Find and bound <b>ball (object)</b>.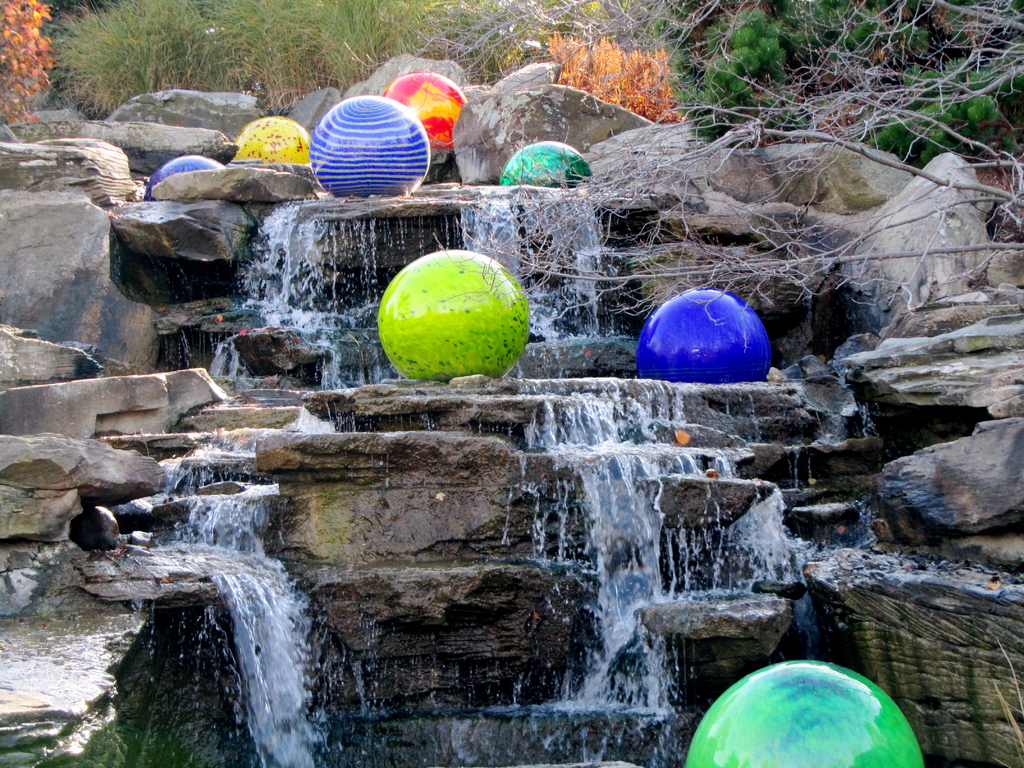
Bound: box=[499, 141, 589, 192].
